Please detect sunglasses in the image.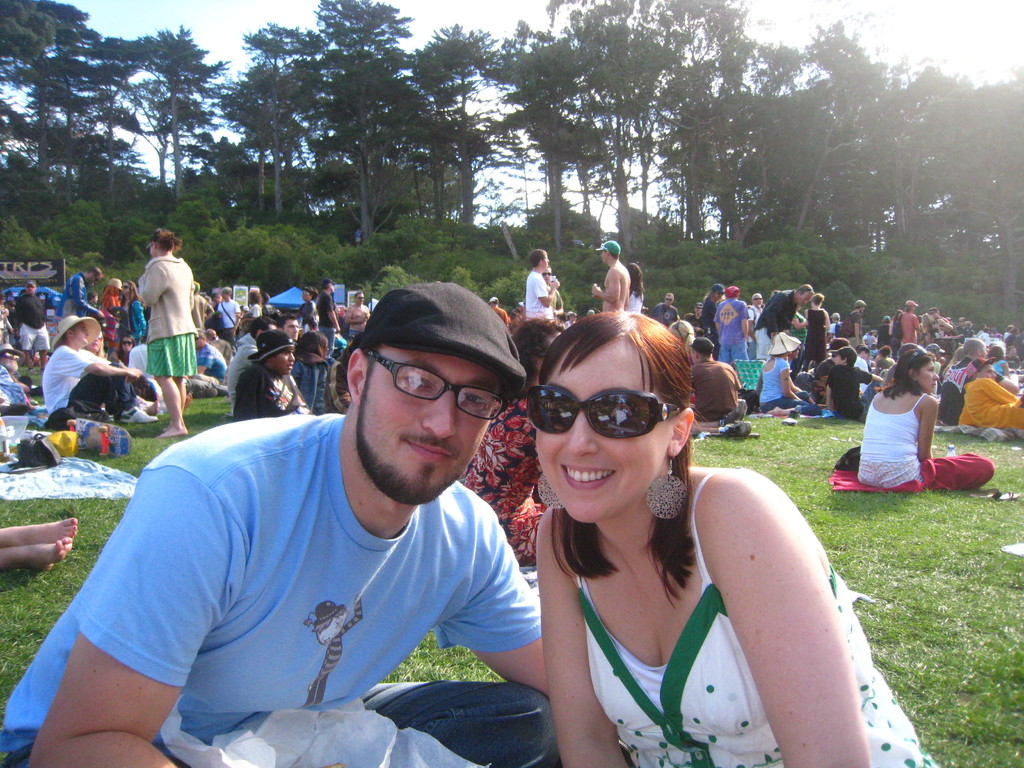
<box>525,388,681,434</box>.
